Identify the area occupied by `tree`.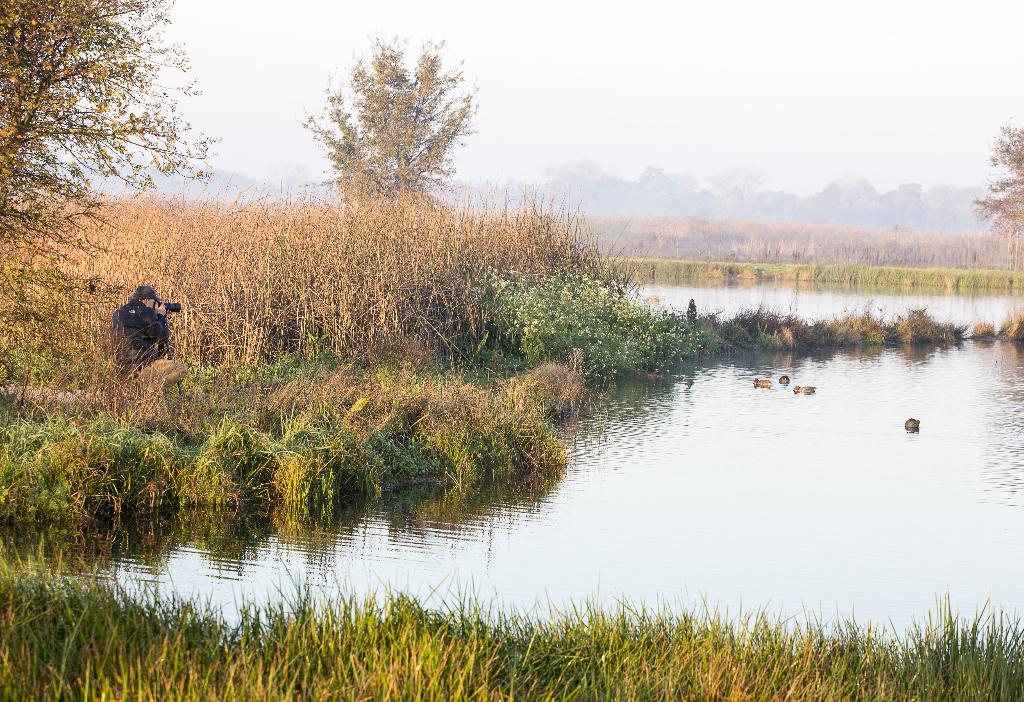
Area: bbox=(0, 0, 211, 279).
